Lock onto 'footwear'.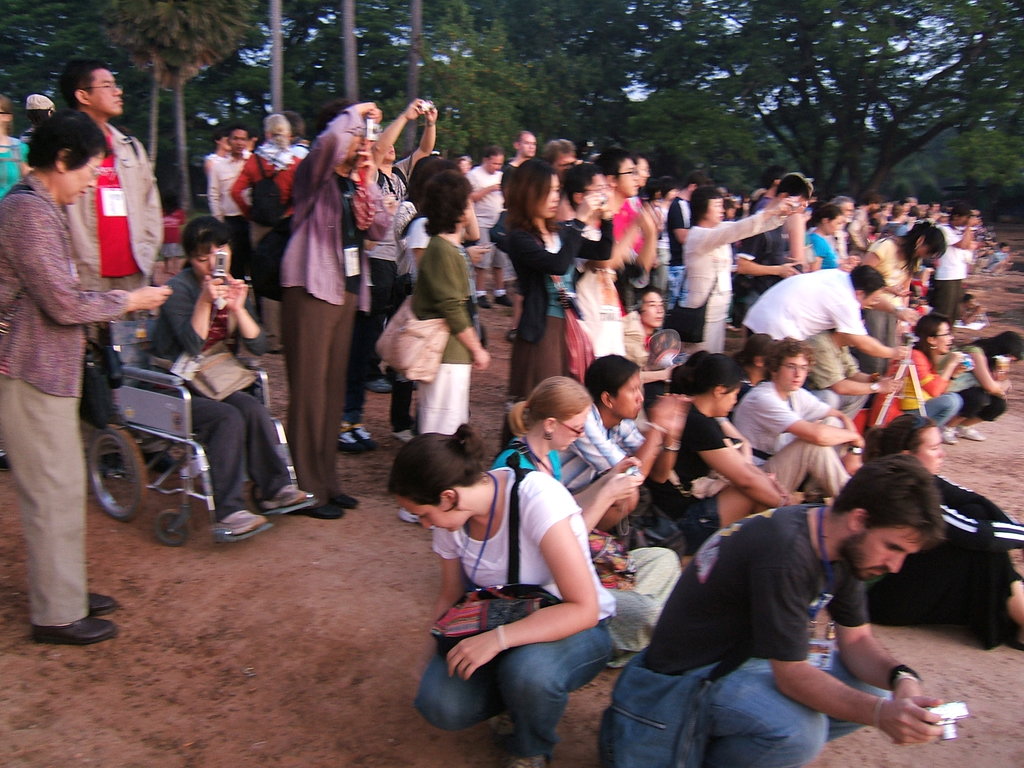
Locked: x1=340 y1=496 x2=361 y2=508.
